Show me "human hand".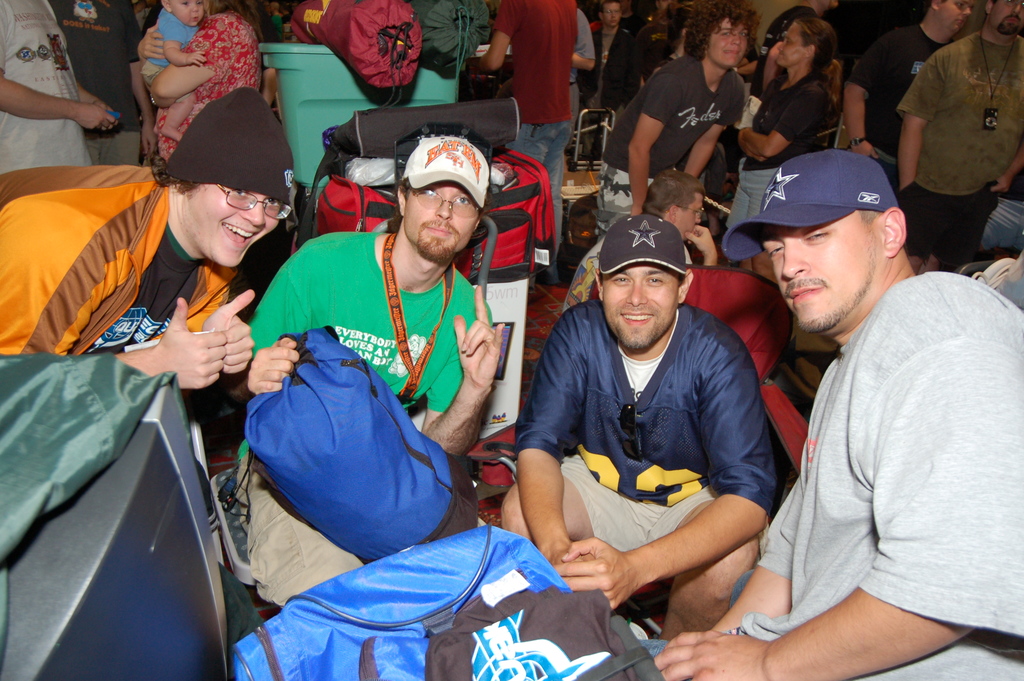
"human hand" is here: 684,226,716,255.
